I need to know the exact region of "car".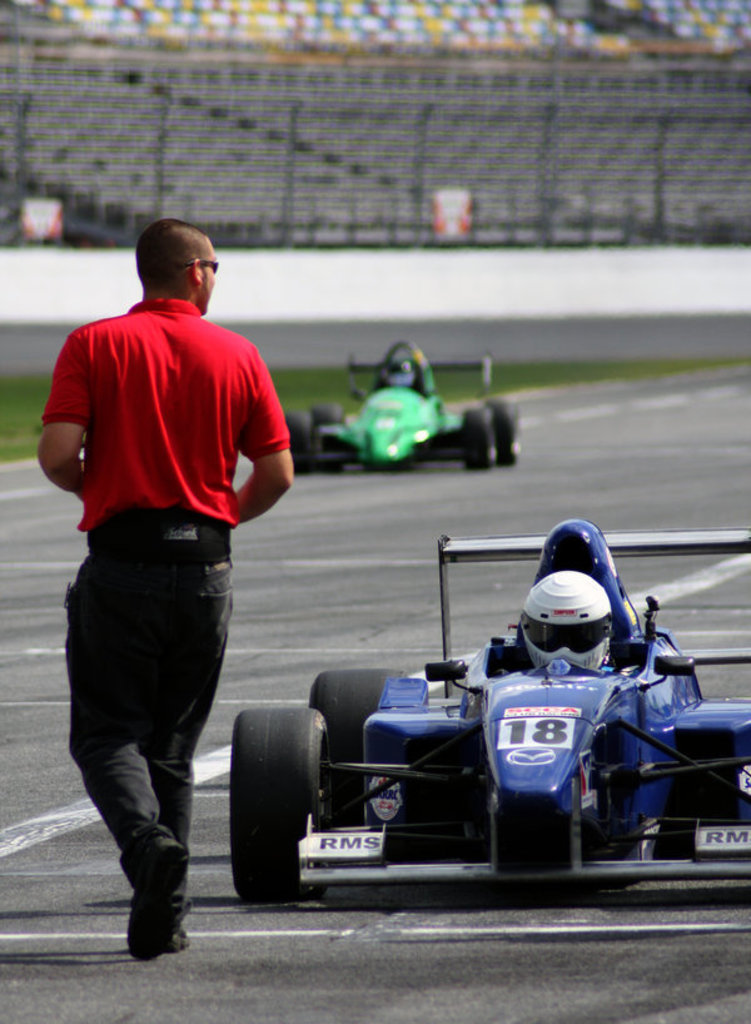
Region: bbox=[274, 343, 532, 468].
